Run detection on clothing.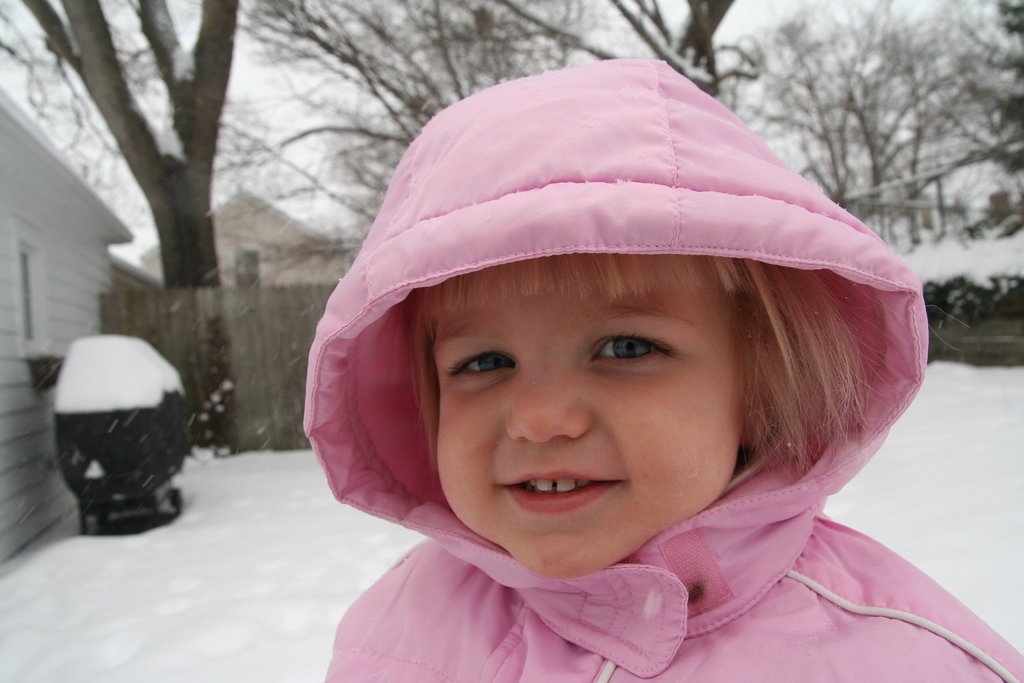
Result: [left=264, top=85, right=989, bottom=643].
